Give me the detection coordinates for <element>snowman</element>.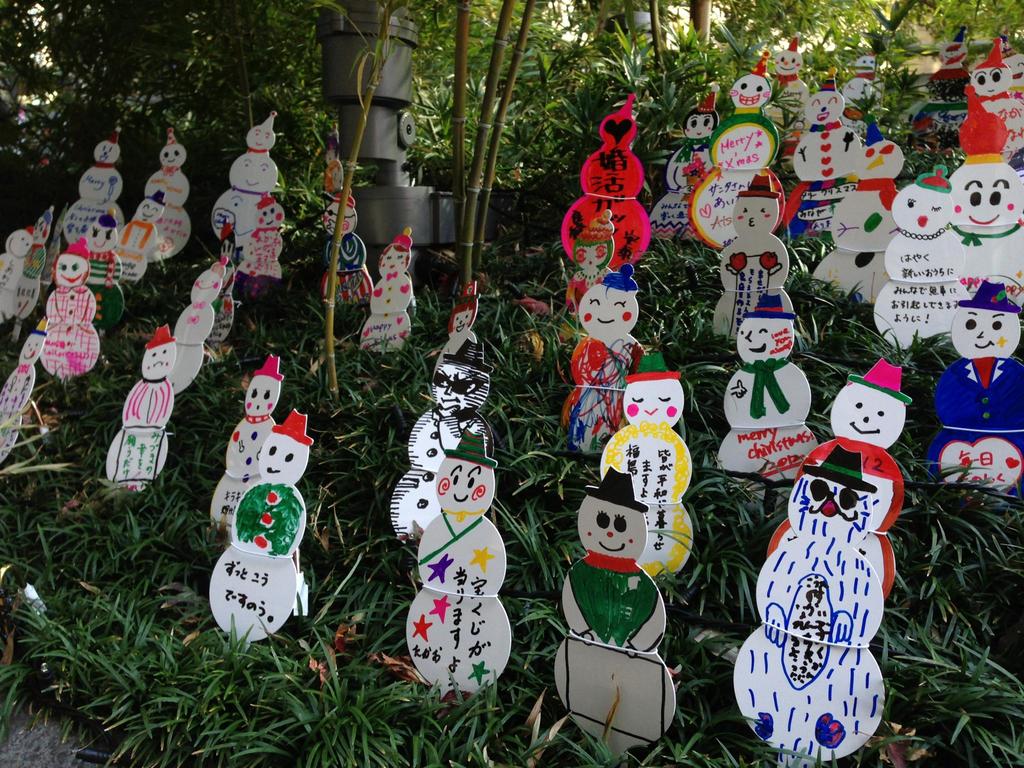
locate(0, 220, 36, 328).
